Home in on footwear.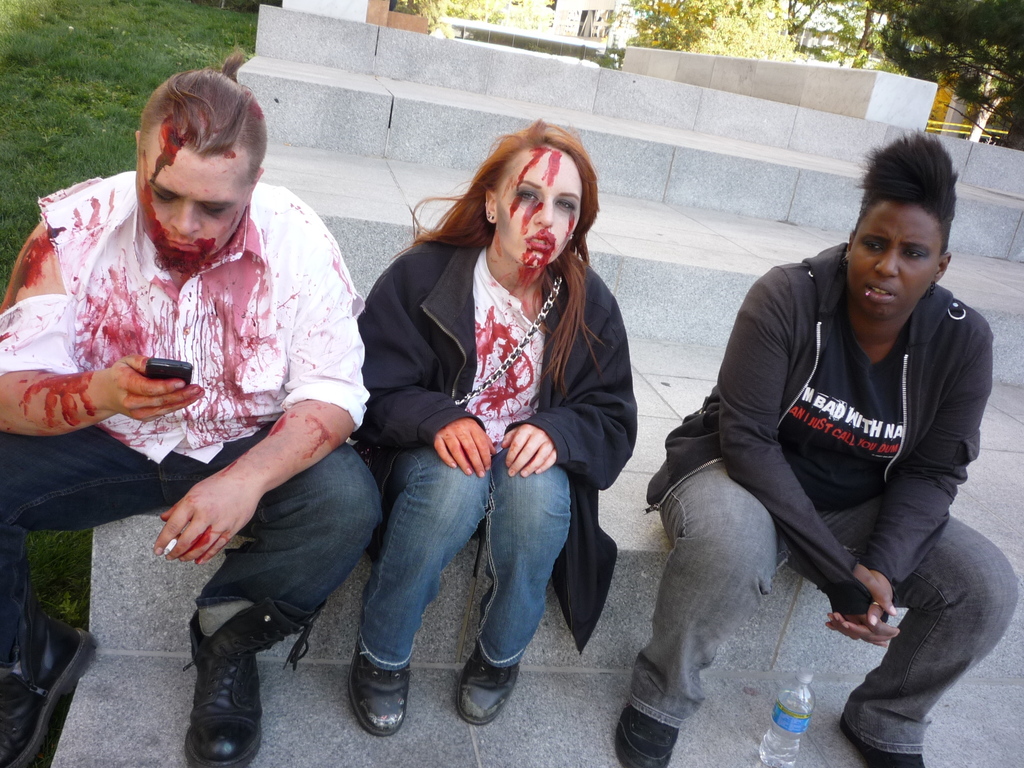
Homed in at [x1=357, y1=648, x2=412, y2=735].
